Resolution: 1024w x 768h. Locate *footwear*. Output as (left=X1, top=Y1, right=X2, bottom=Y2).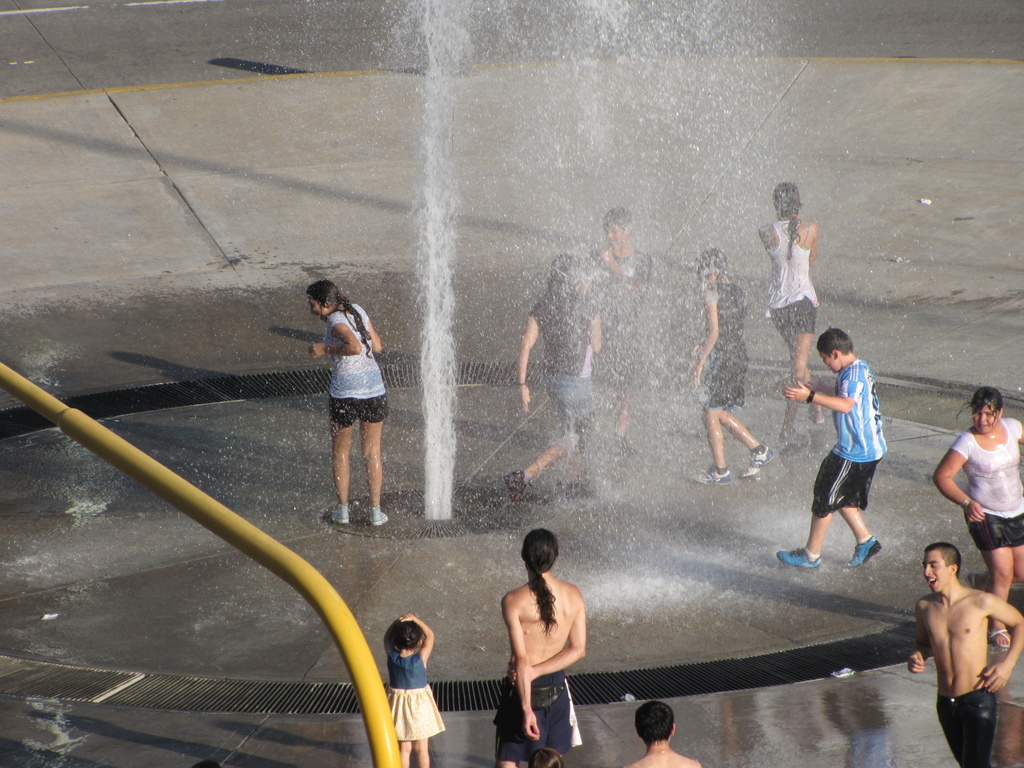
(left=847, top=534, right=886, bottom=568).
